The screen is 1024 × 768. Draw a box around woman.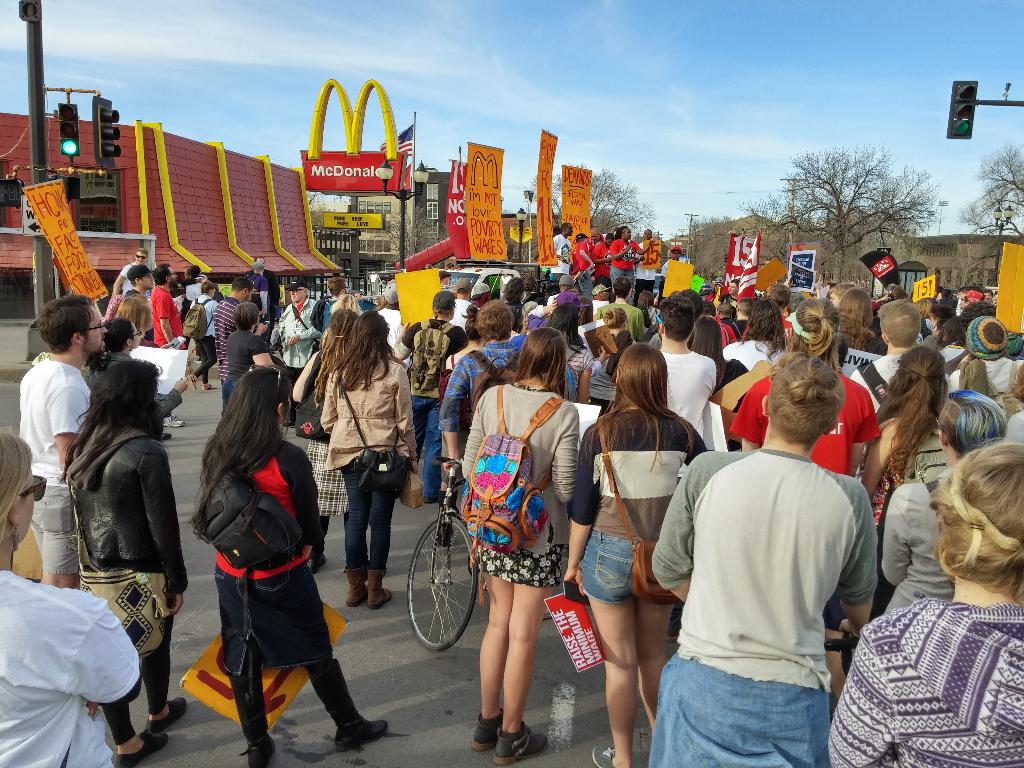
box(115, 293, 172, 349).
